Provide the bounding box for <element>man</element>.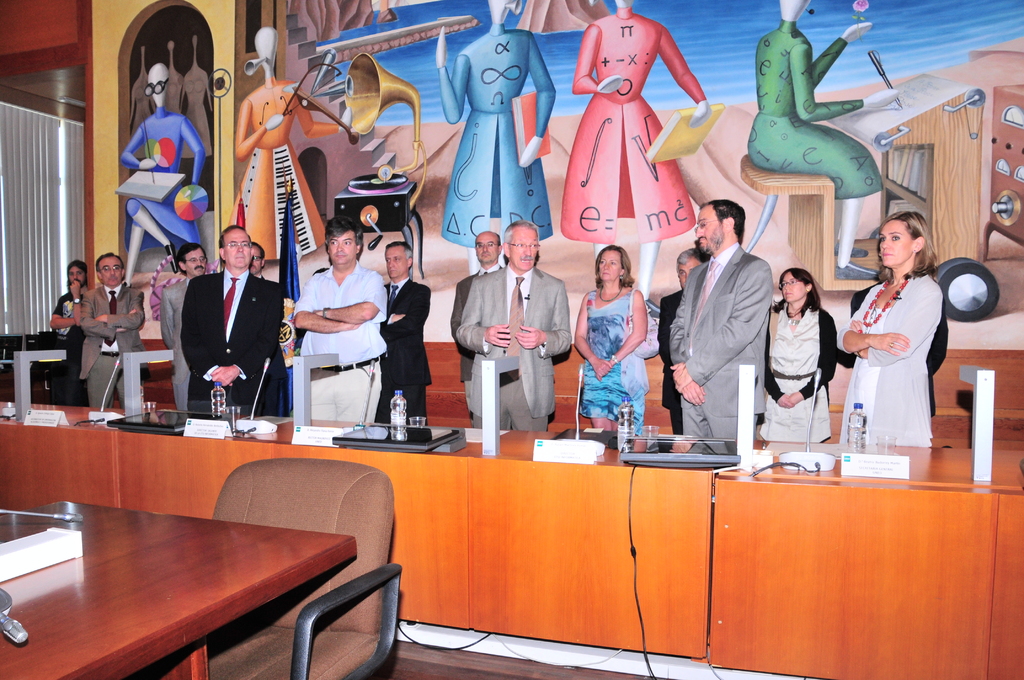
locate(42, 252, 89, 404).
